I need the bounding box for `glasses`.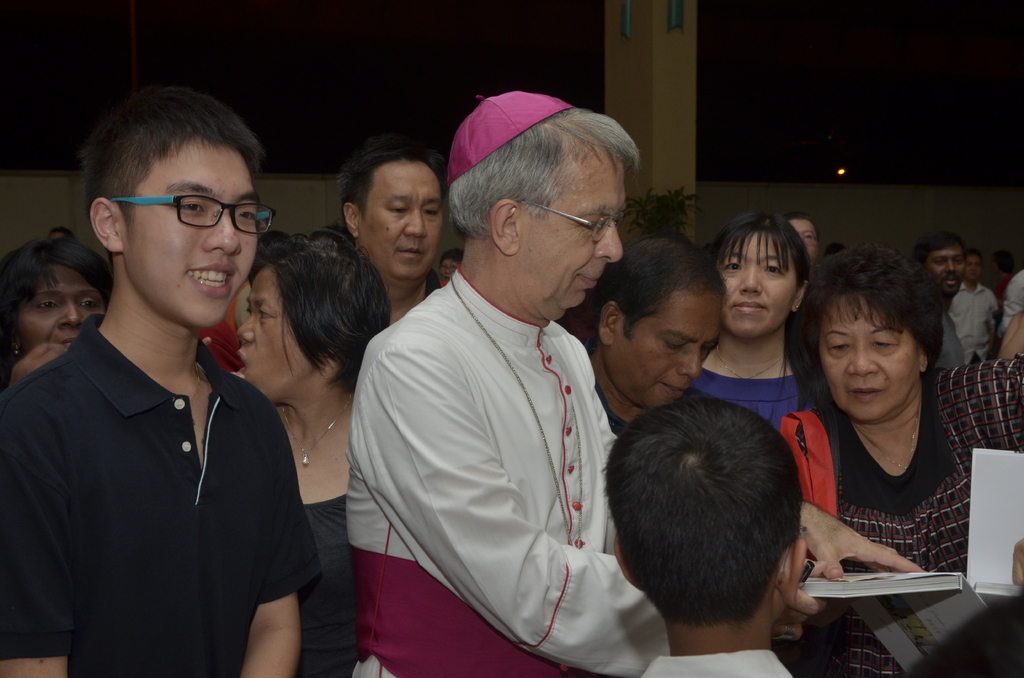
Here it is: 108, 181, 253, 235.
